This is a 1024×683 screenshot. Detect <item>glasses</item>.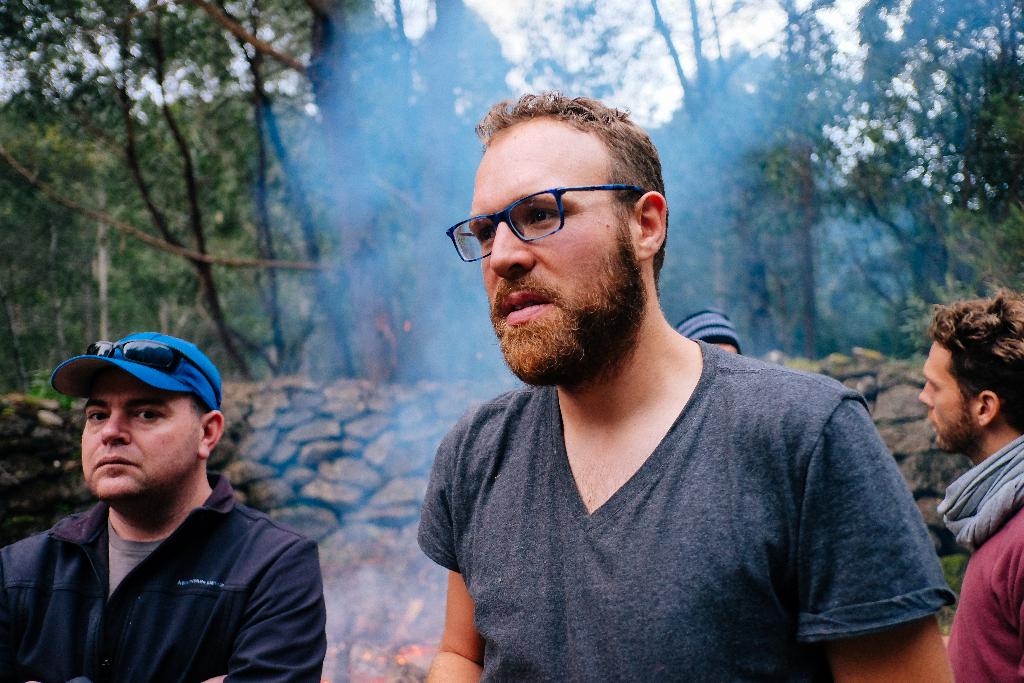
{"left": 452, "top": 179, "right": 645, "bottom": 257}.
